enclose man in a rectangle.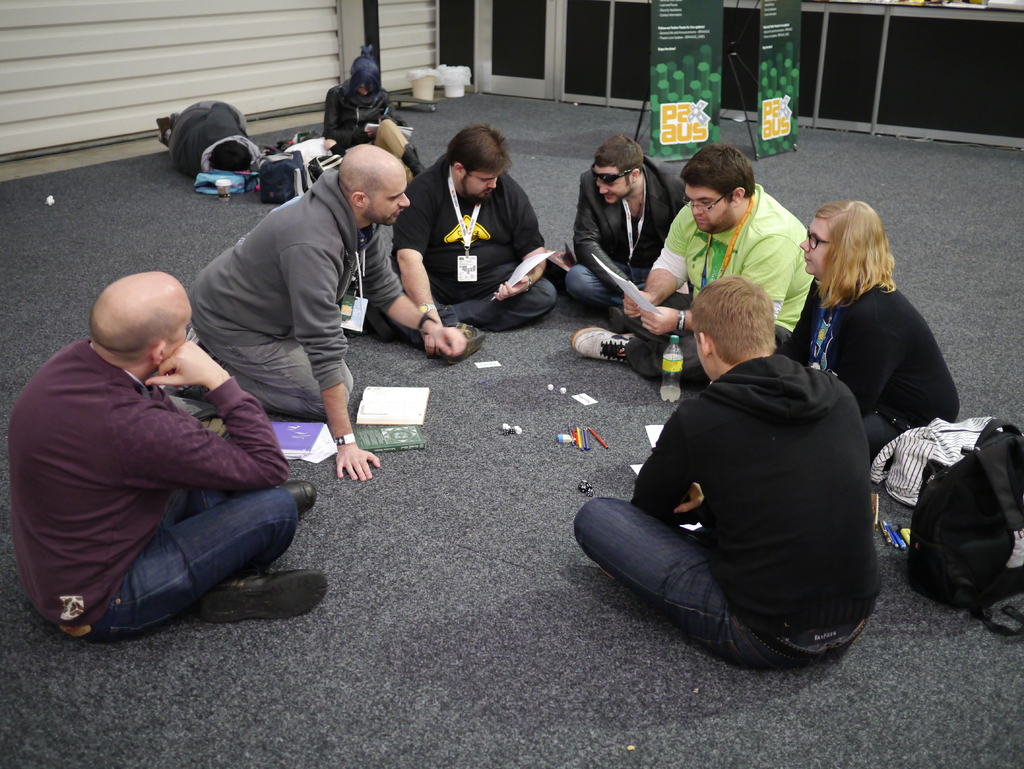
[6, 270, 330, 634].
